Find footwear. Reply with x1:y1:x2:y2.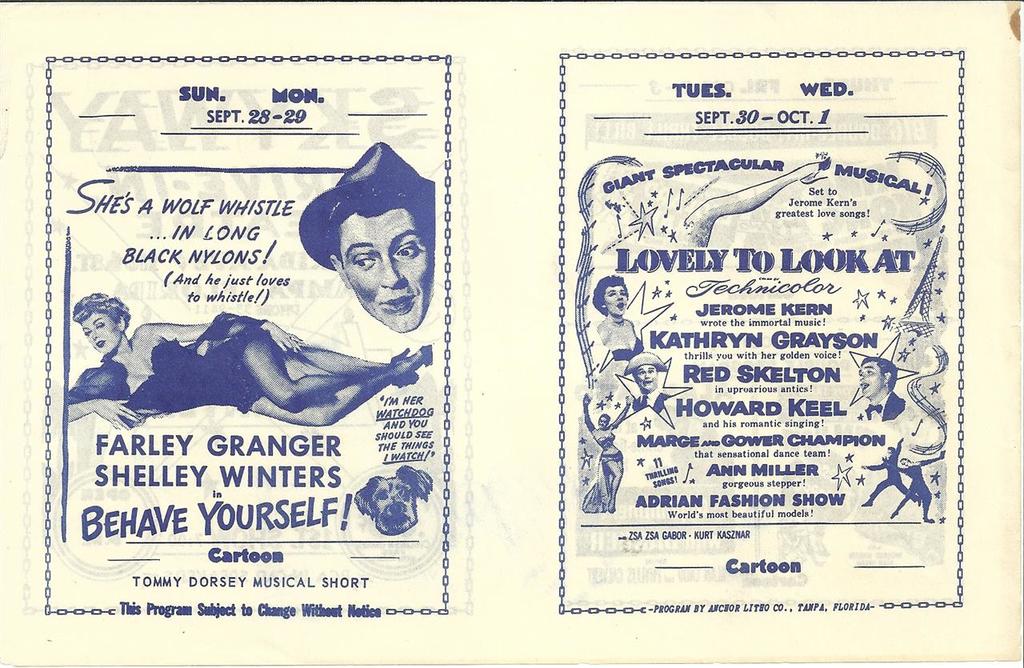
393:345:438:376.
